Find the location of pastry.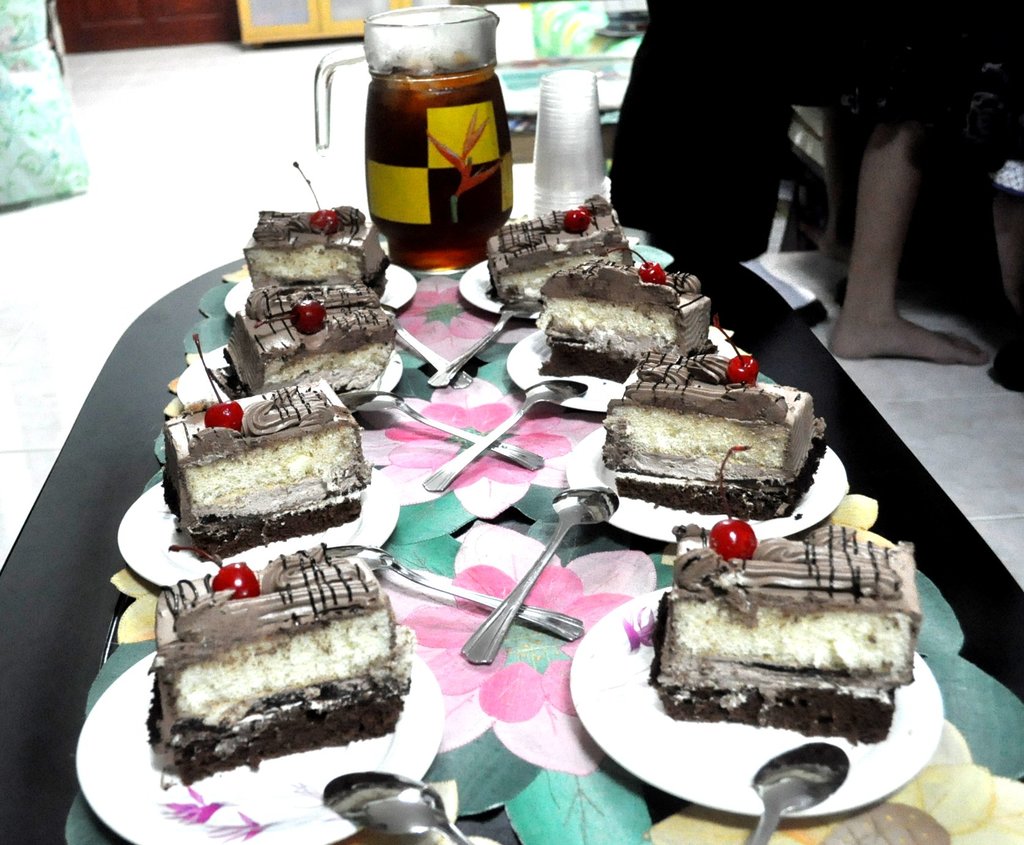
Location: (x1=152, y1=552, x2=413, y2=775).
